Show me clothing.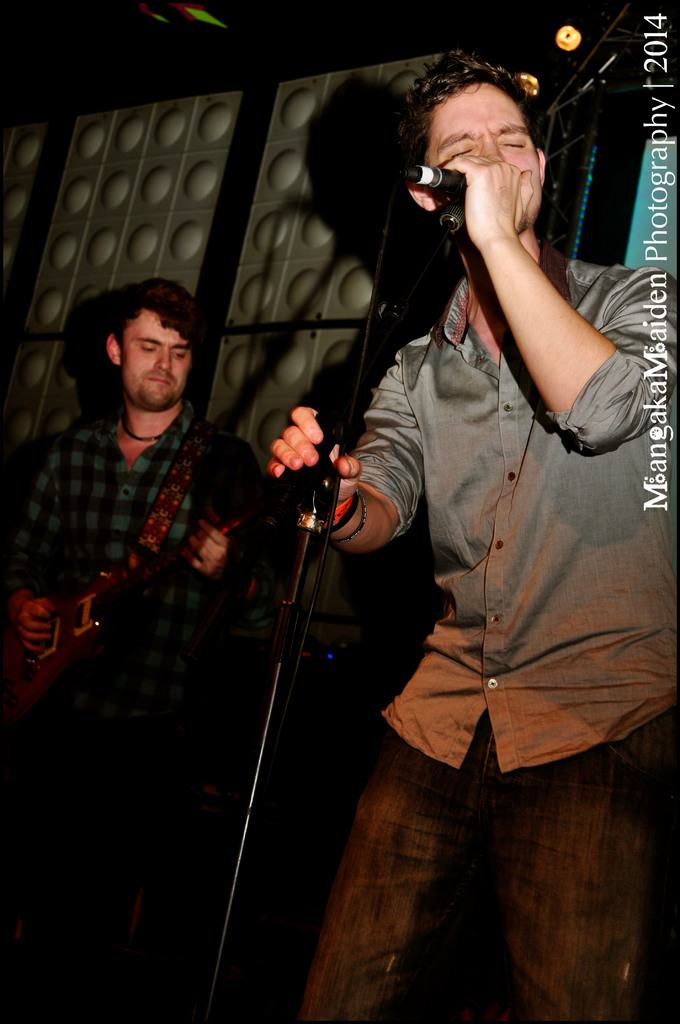
clothing is here: BBox(0, 397, 266, 659).
